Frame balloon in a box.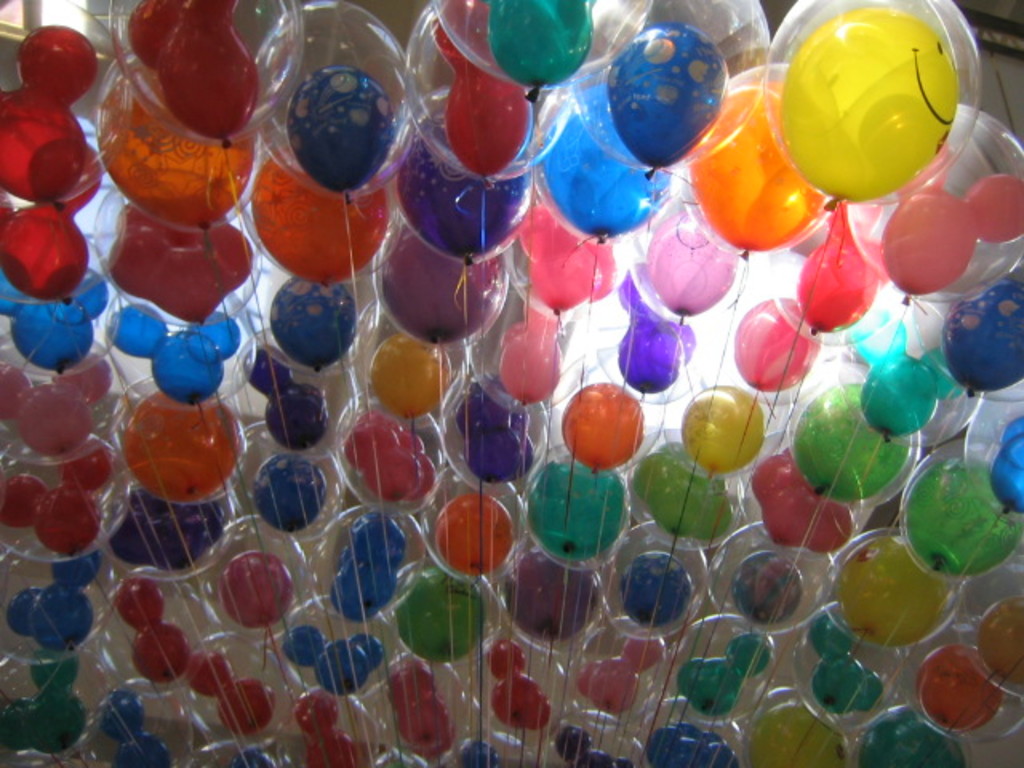
680/382/771/475.
